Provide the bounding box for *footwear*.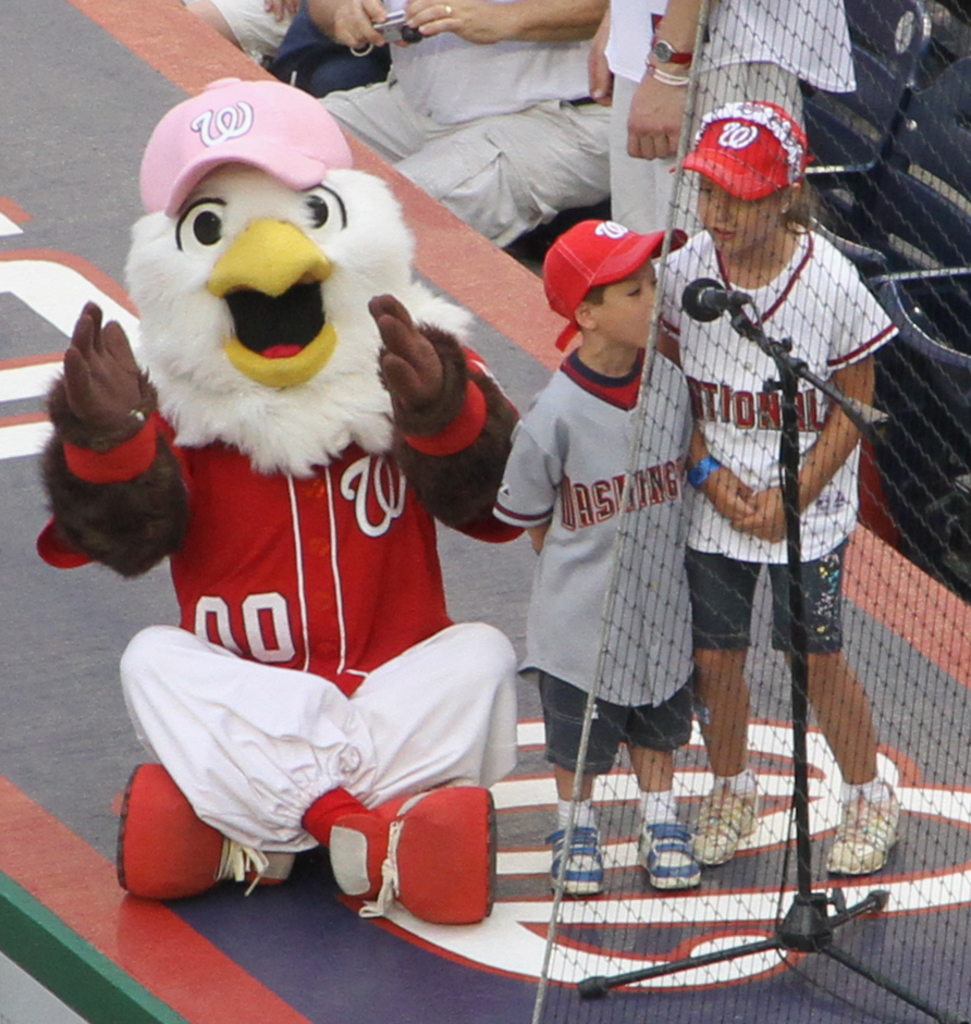
bbox=(112, 754, 294, 889).
